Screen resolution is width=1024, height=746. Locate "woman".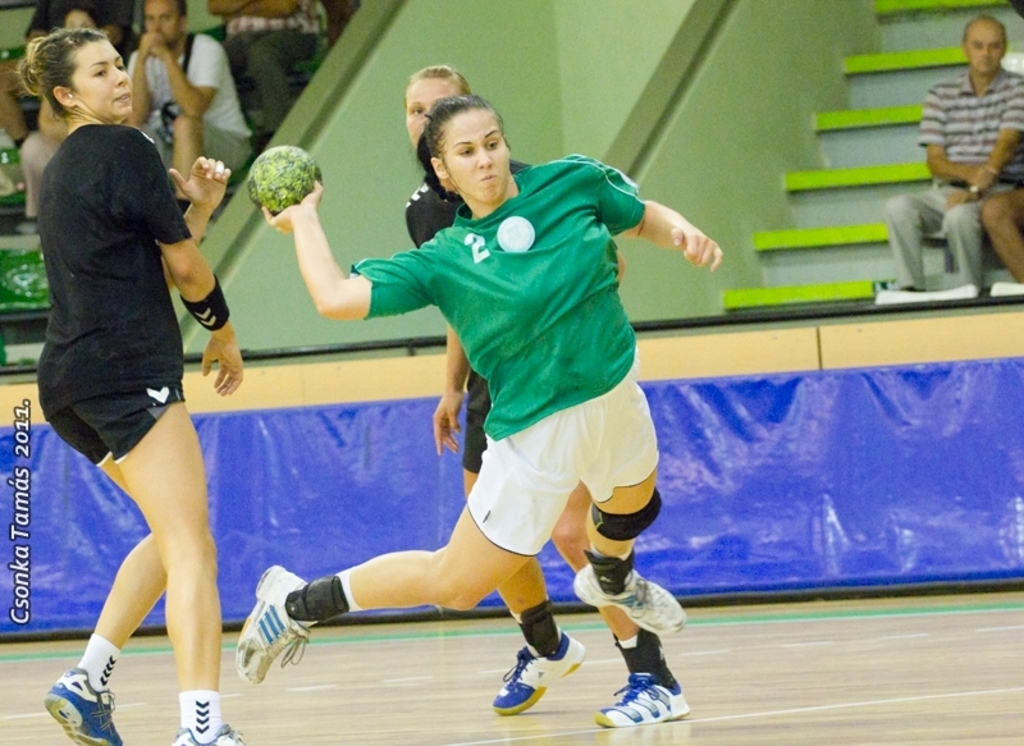
x1=37 y1=65 x2=247 y2=745.
